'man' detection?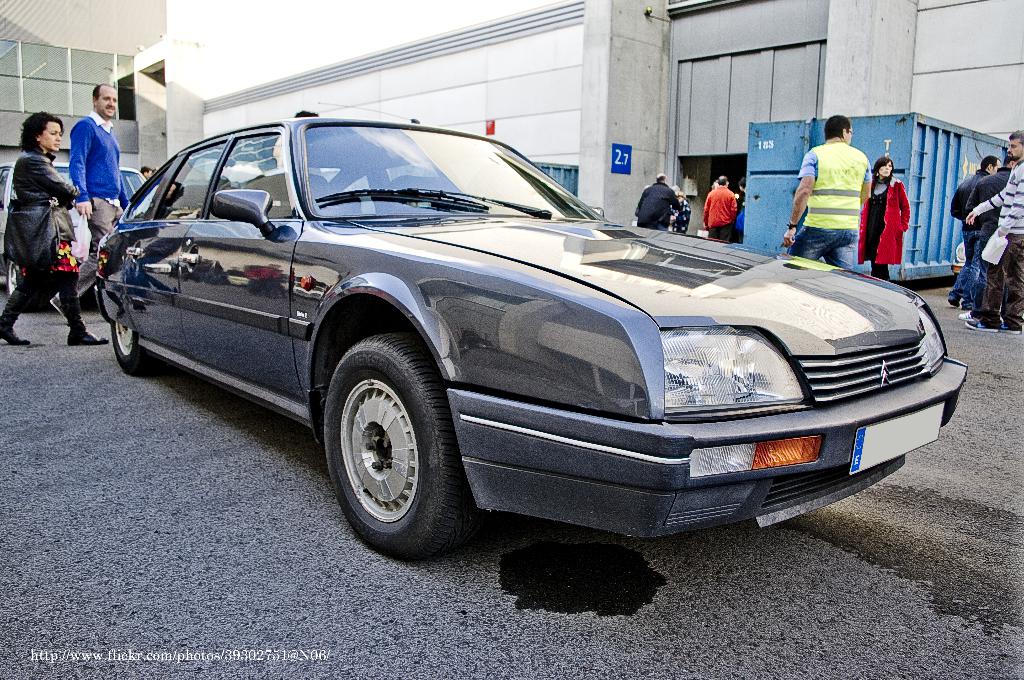
left=636, top=172, right=683, bottom=240
